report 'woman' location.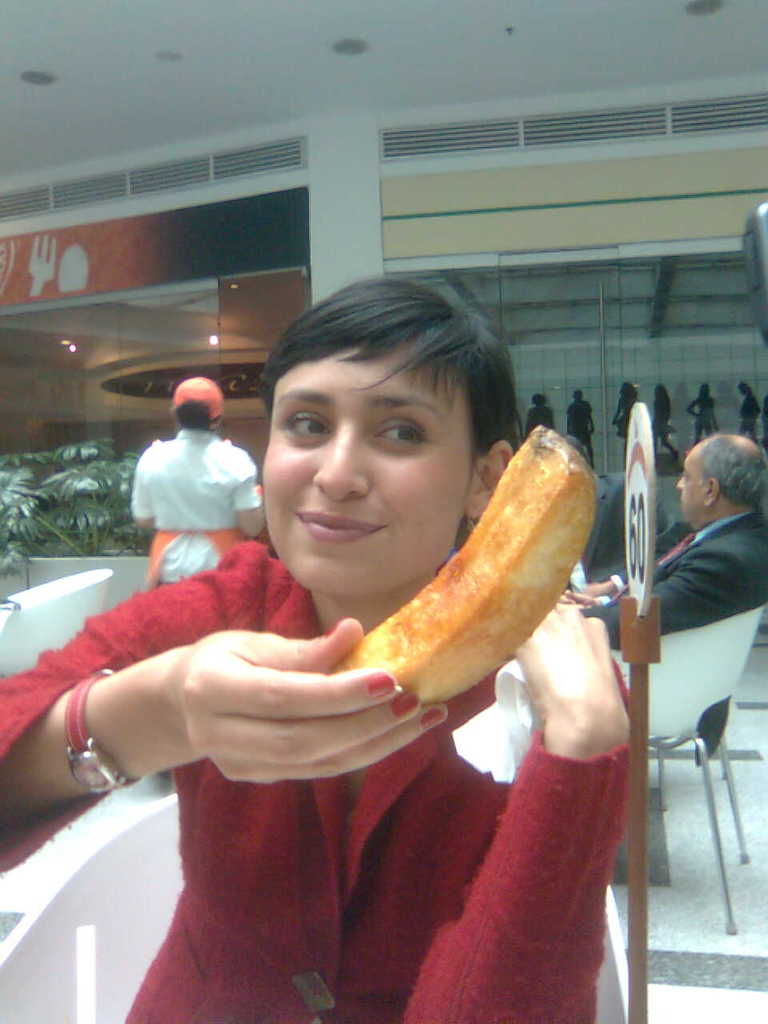
Report: (0, 271, 635, 1023).
